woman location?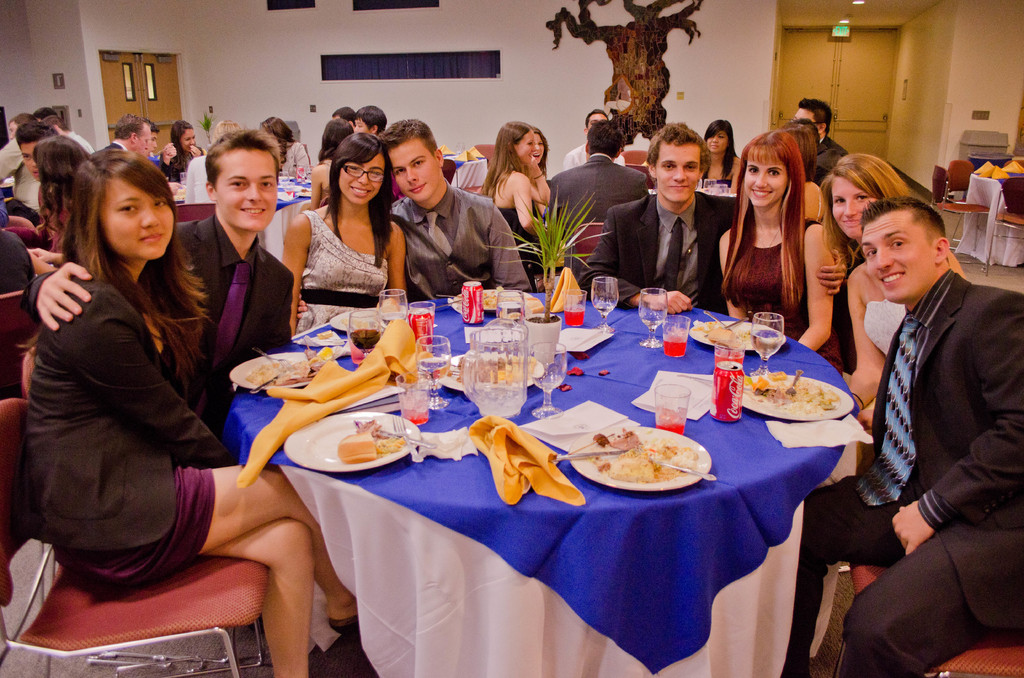
bbox=(525, 123, 554, 197)
